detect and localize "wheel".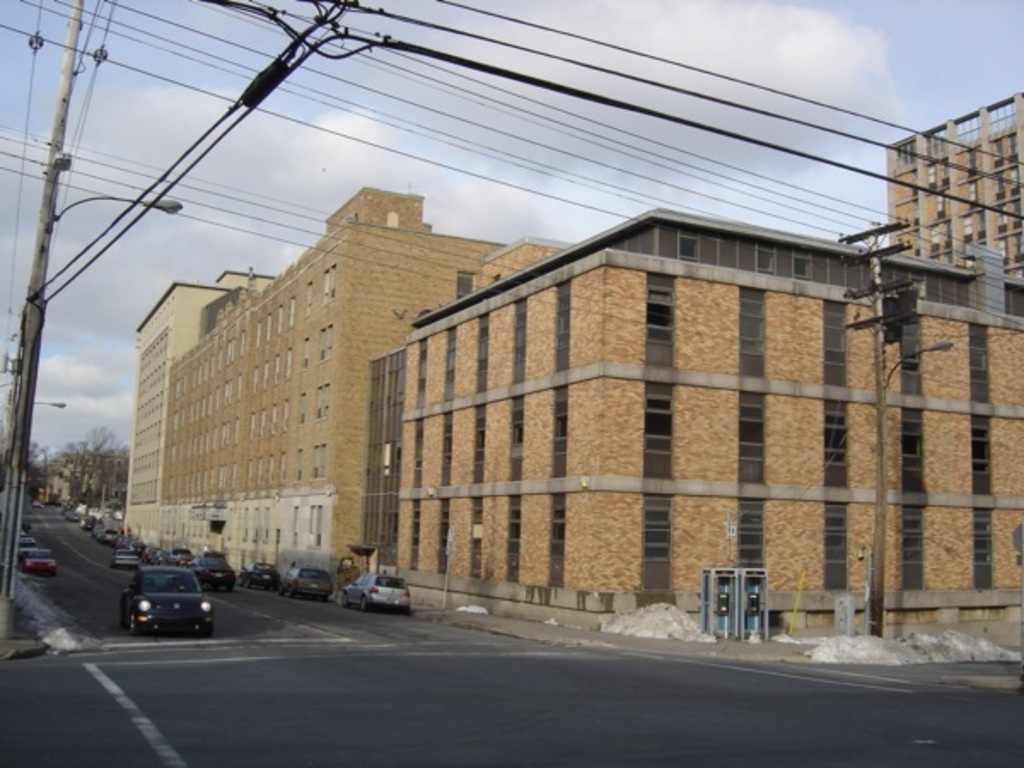
Localized at [left=321, top=592, right=326, bottom=597].
